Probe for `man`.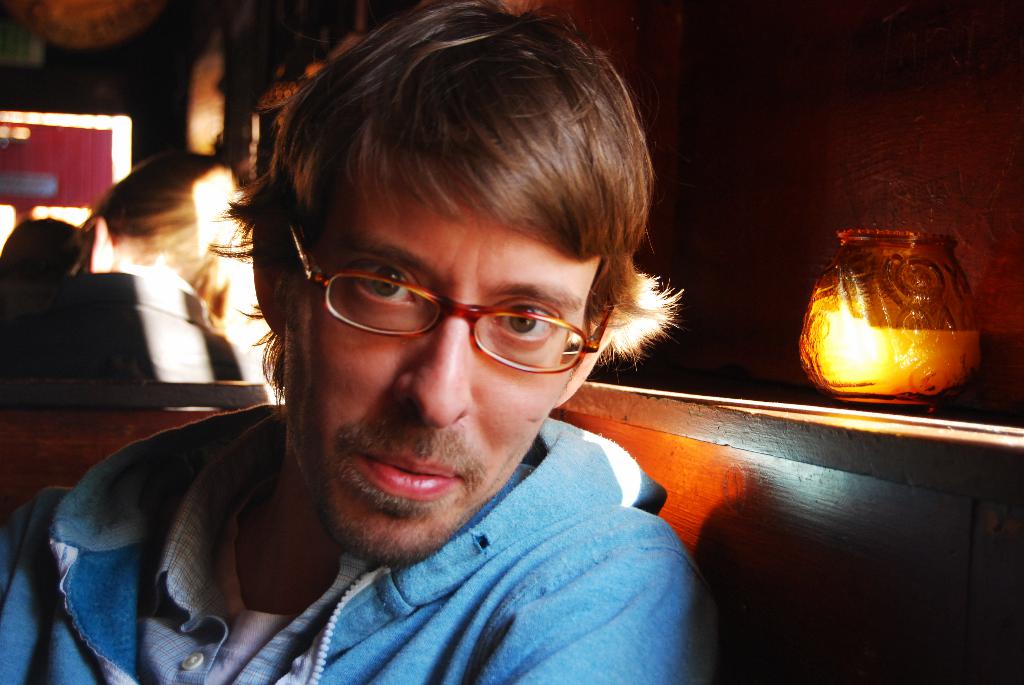
Probe result: 97:10:792:684.
